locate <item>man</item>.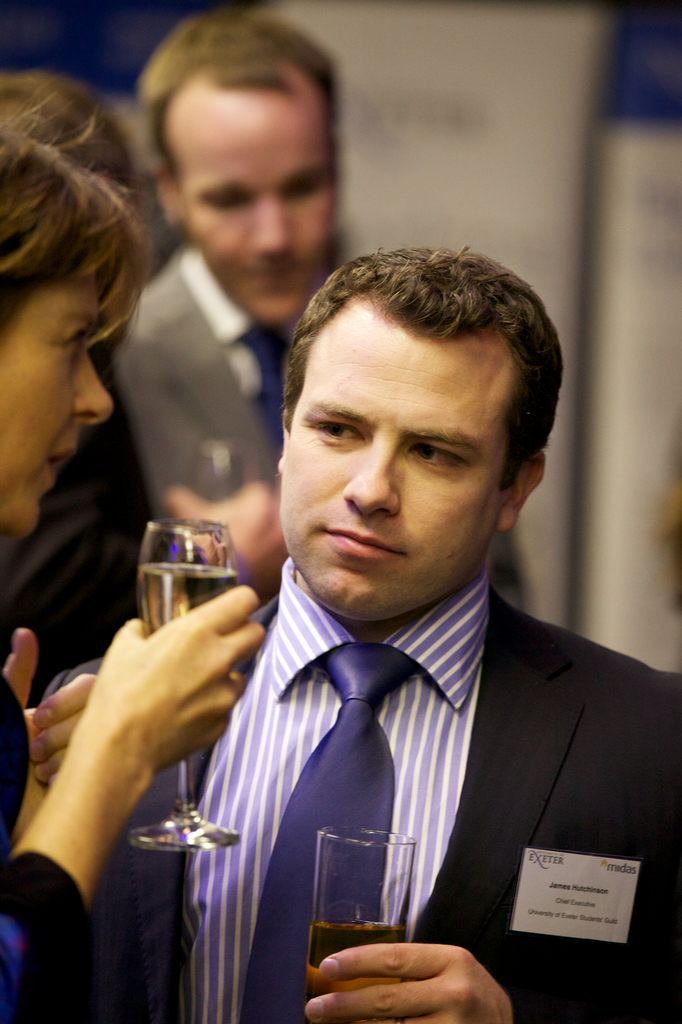
Bounding box: region(99, 0, 493, 660).
